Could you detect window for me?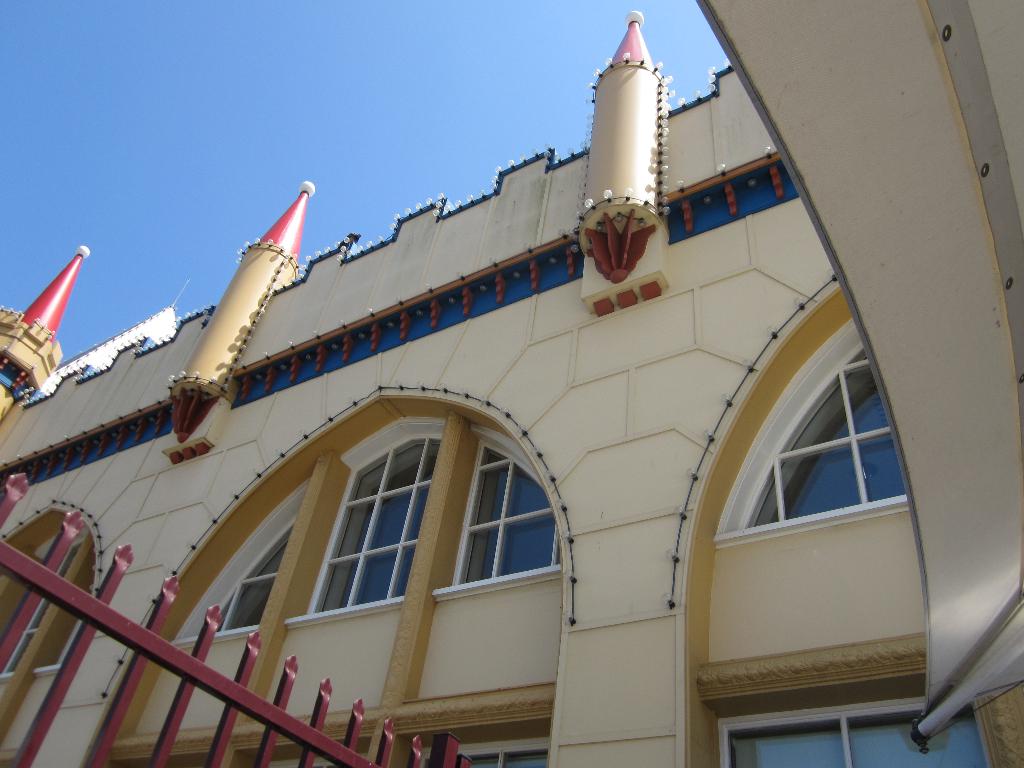
Detection result: bbox=(454, 440, 570, 589).
